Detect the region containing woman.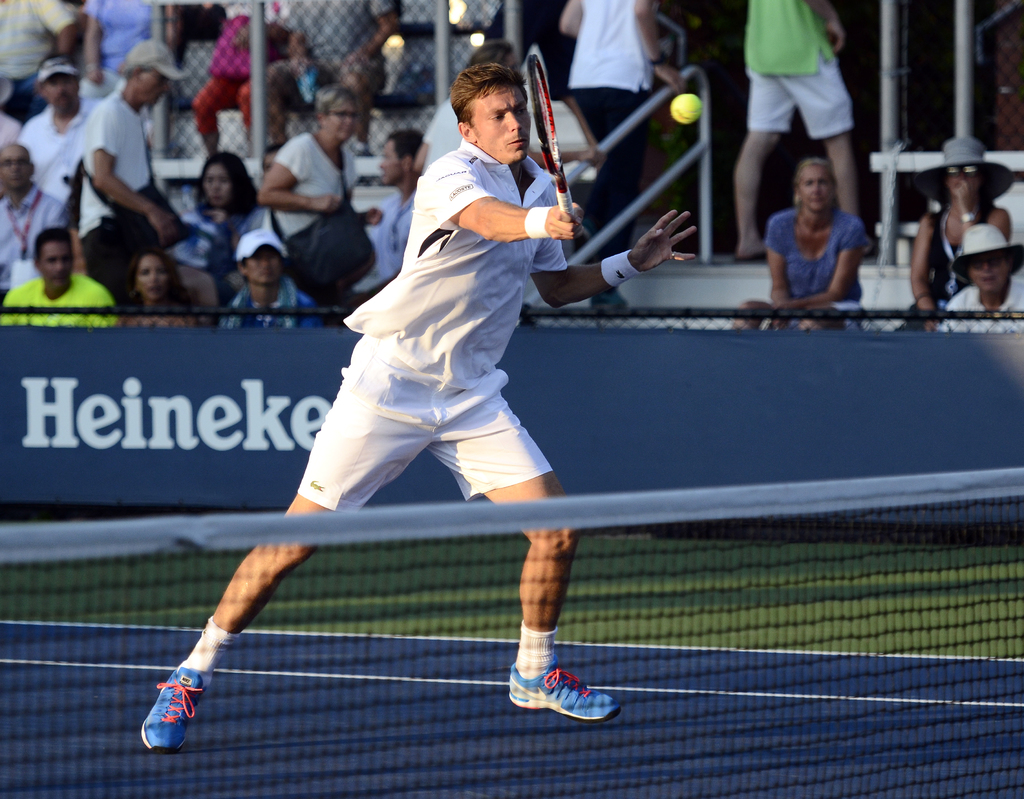
crop(252, 81, 382, 325).
